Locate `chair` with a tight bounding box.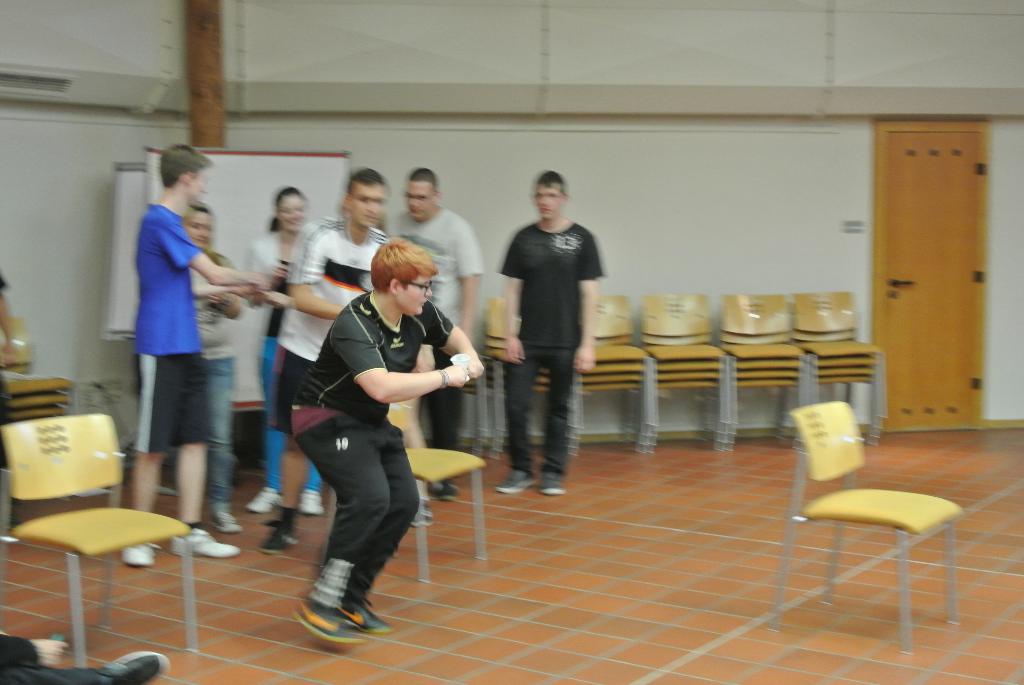
x1=390 y1=379 x2=488 y2=583.
